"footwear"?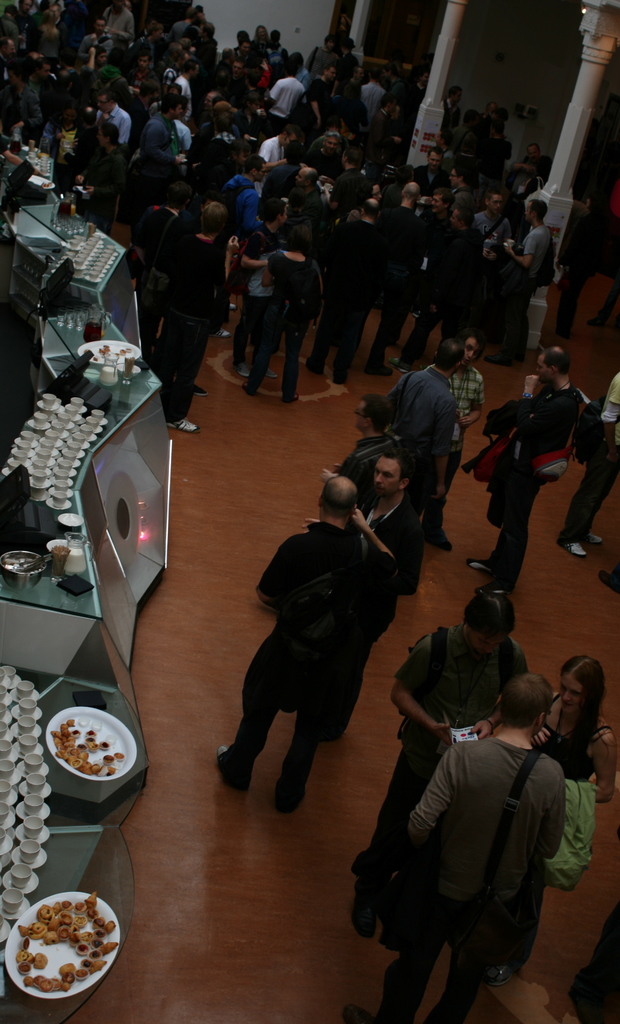
crop(237, 381, 251, 398)
